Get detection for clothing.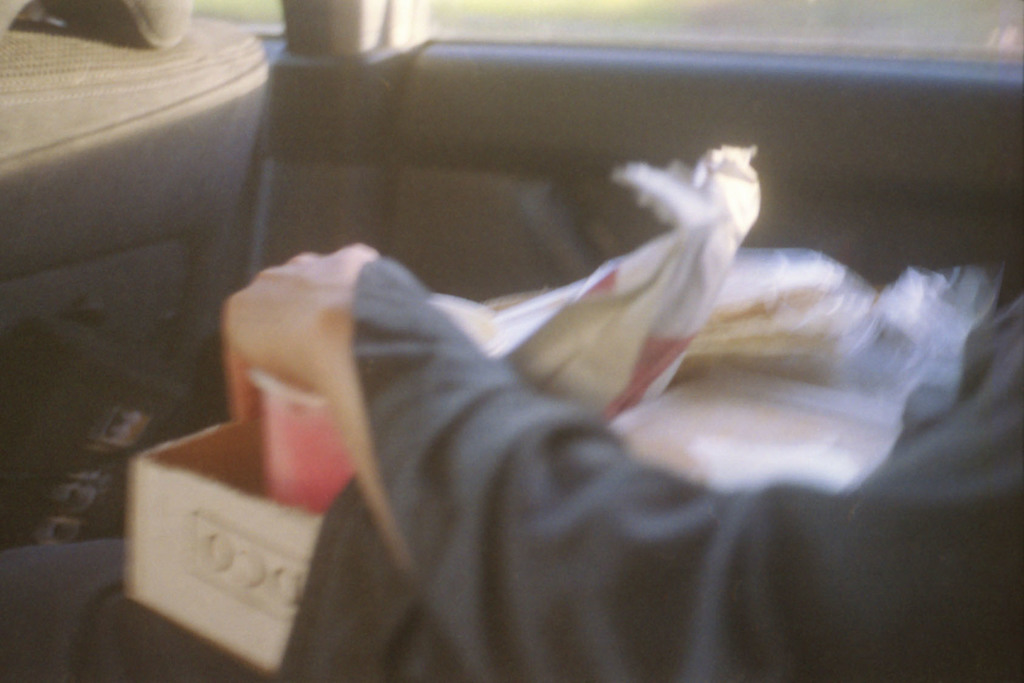
Detection: 4/252/1021/682.
